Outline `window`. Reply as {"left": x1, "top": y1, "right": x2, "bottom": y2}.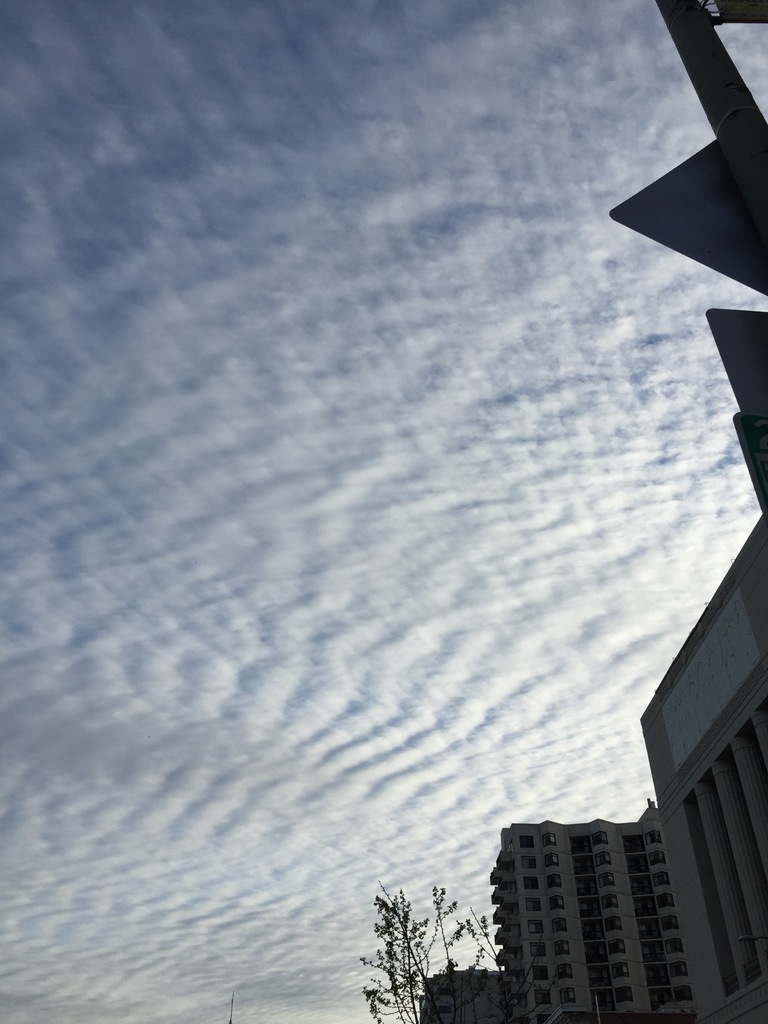
{"left": 678, "top": 986, "right": 690, "bottom": 997}.
